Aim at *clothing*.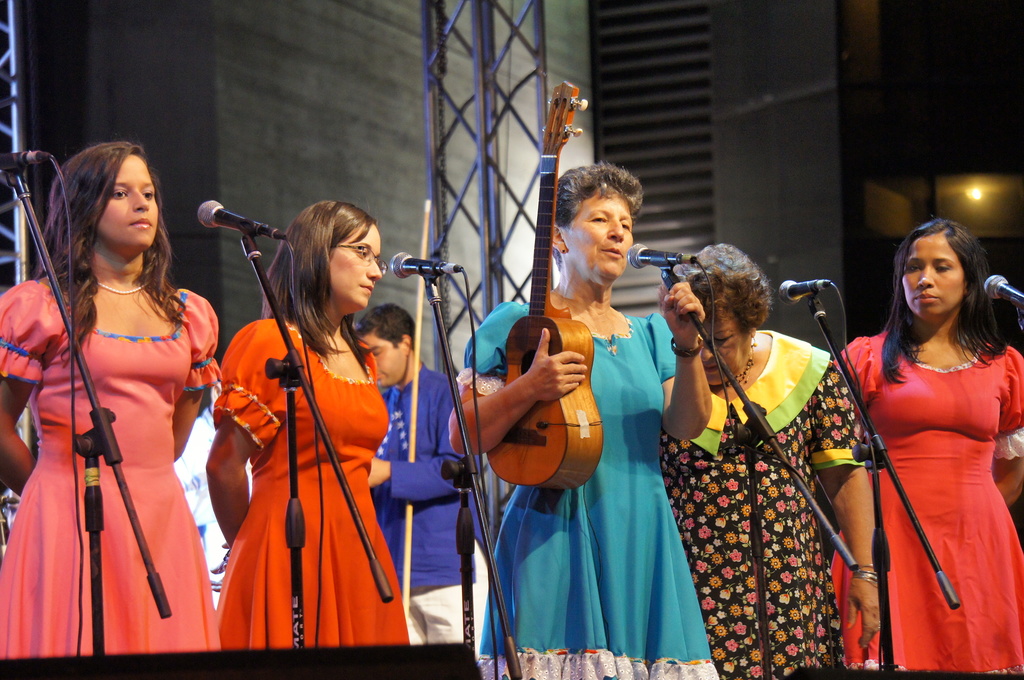
Aimed at (left=175, top=393, right=262, bottom=618).
